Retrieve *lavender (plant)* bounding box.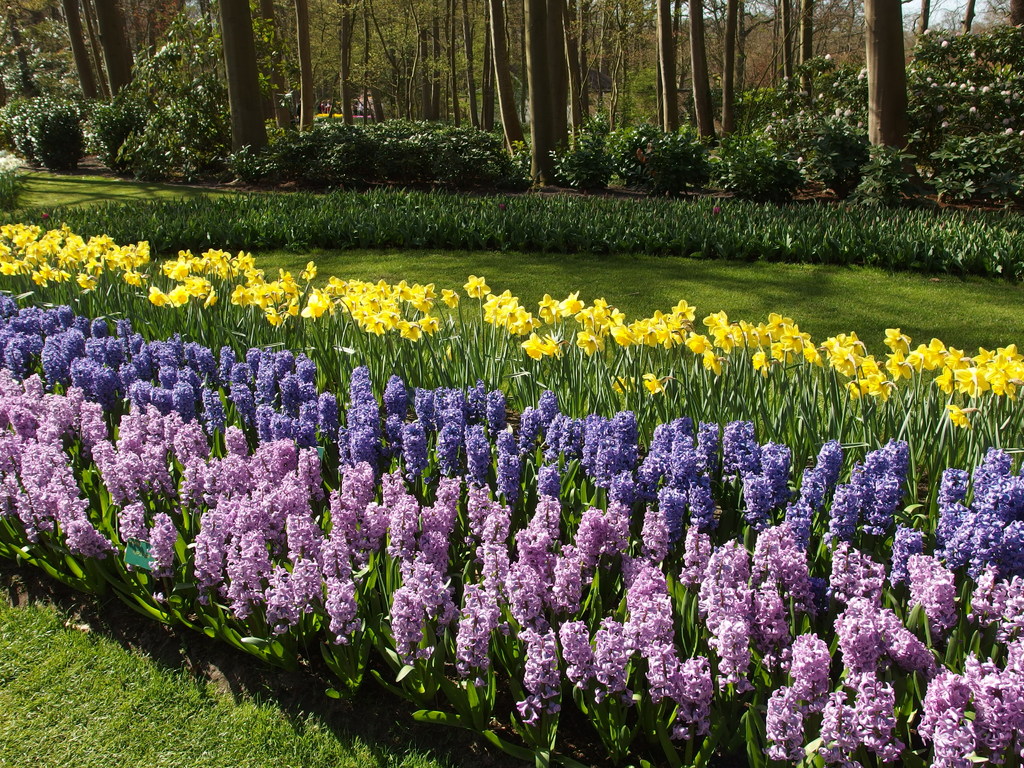
Bounding box: locate(766, 687, 796, 756).
